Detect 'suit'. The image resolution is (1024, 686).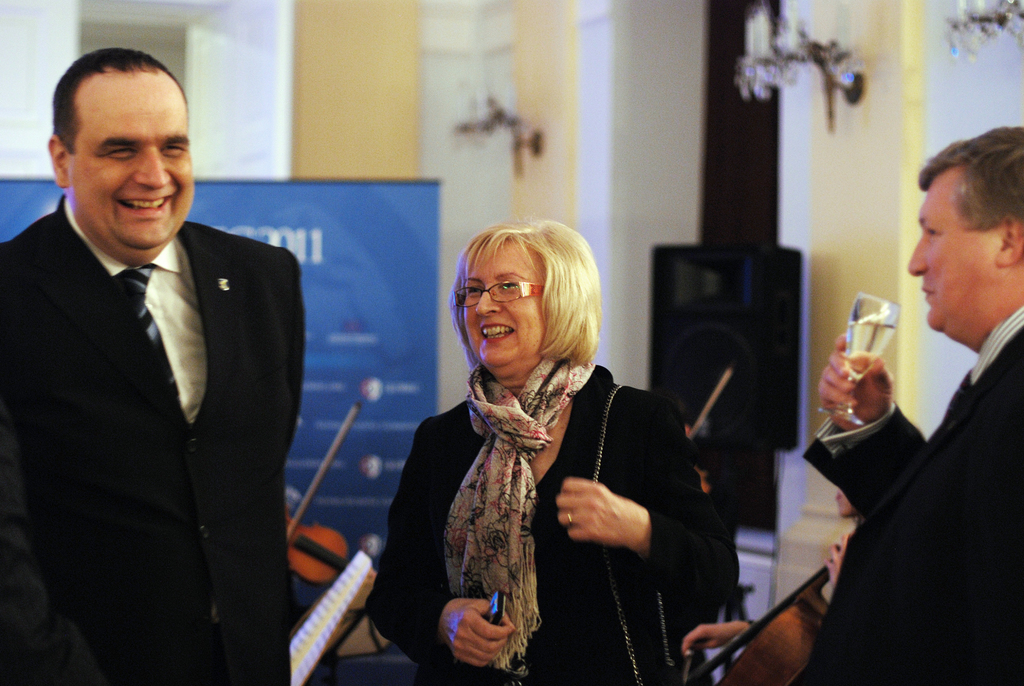
box(10, 118, 321, 678).
